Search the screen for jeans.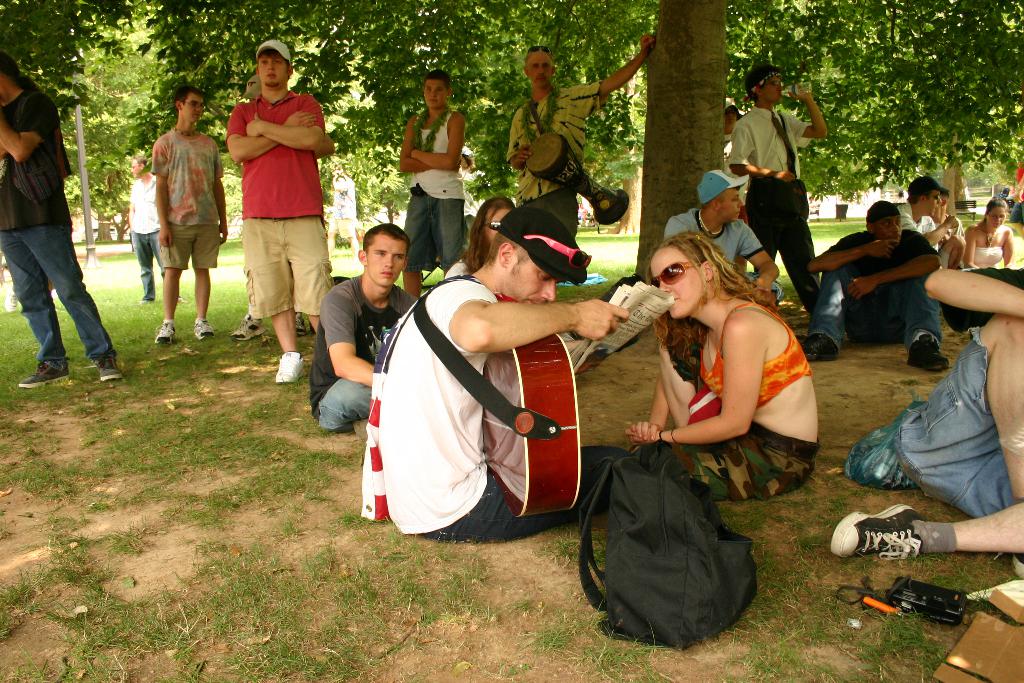
Found at x1=808 y1=266 x2=939 y2=349.
